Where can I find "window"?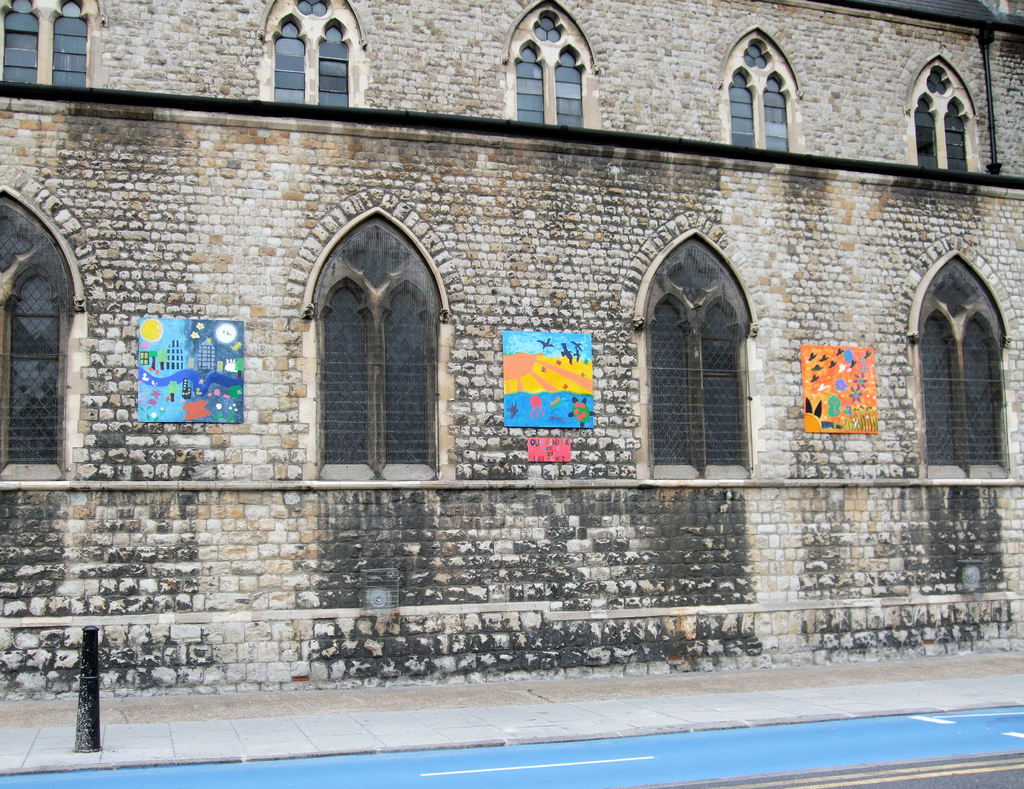
You can find it at bbox(293, 188, 435, 483).
